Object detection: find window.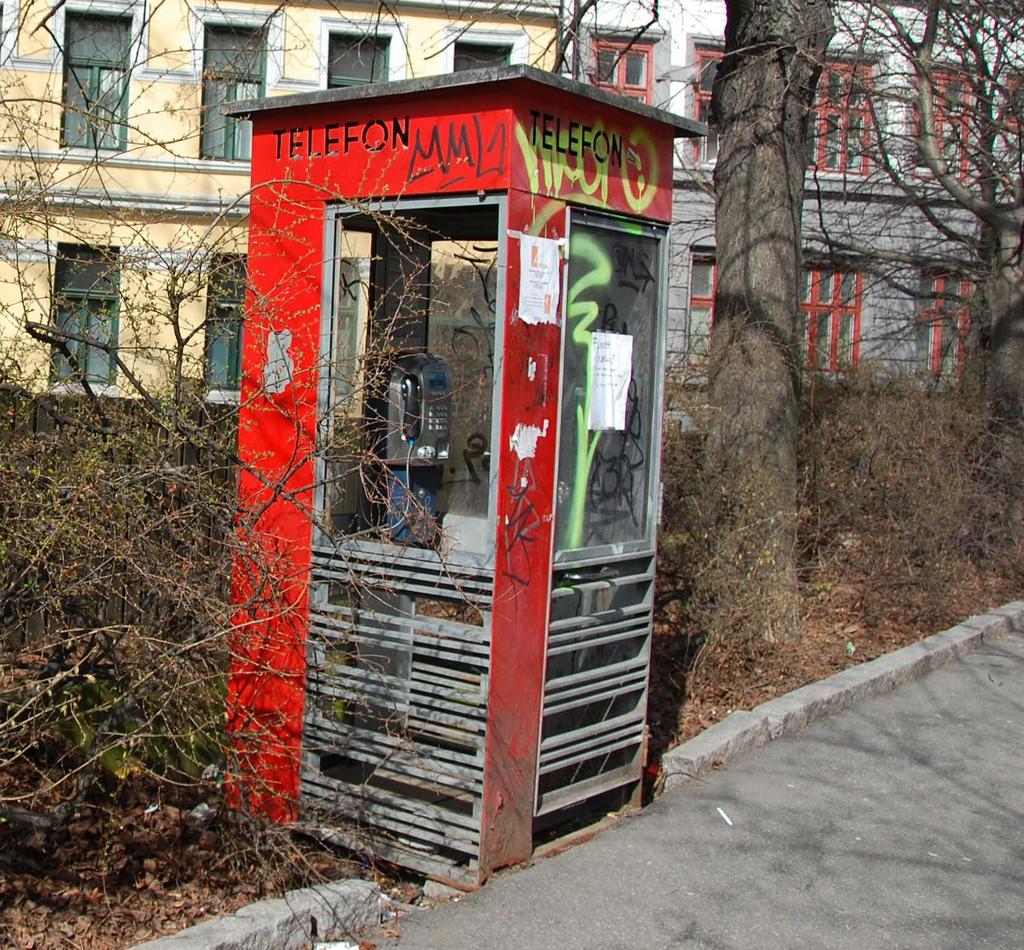
x1=48 y1=0 x2=149 y2=161.
